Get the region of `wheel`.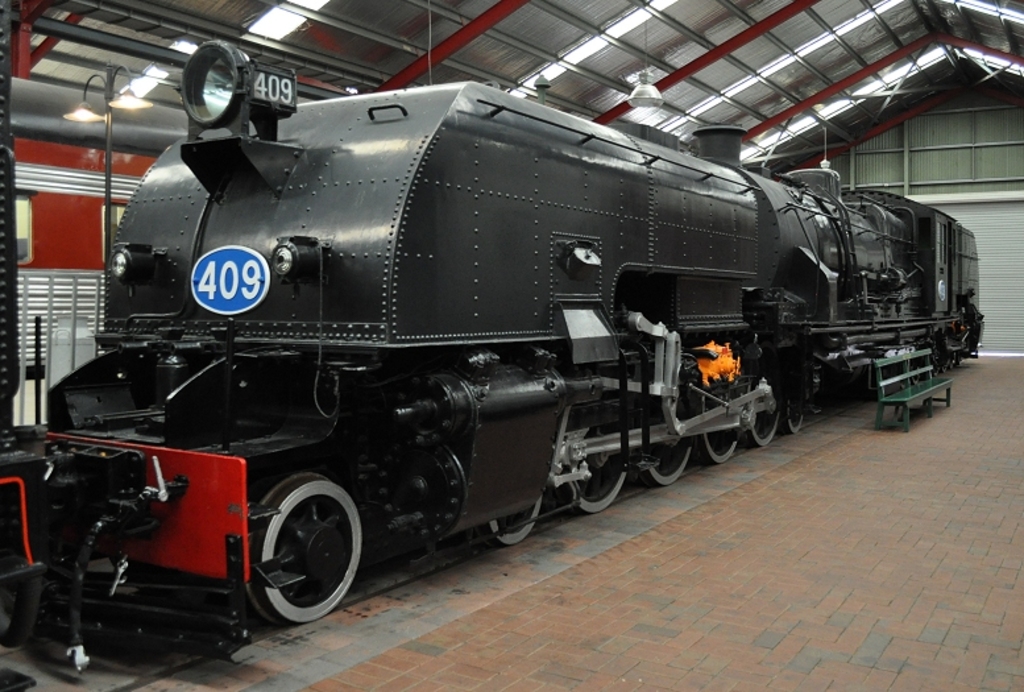
detection(695, 386, 741, 461).
